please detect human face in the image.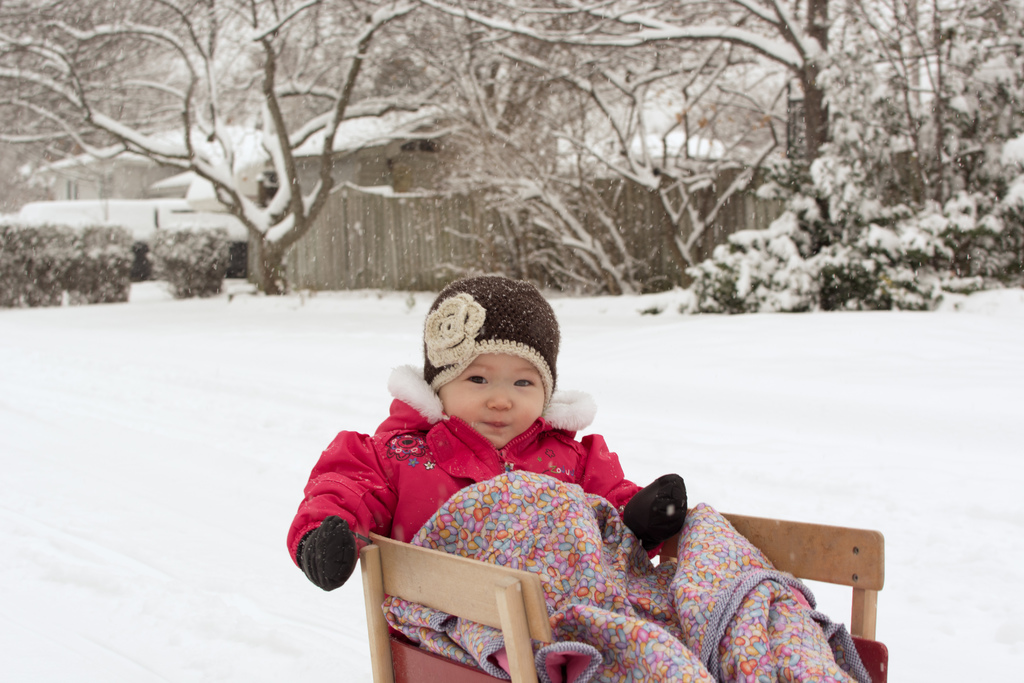
444 359 543 447.
